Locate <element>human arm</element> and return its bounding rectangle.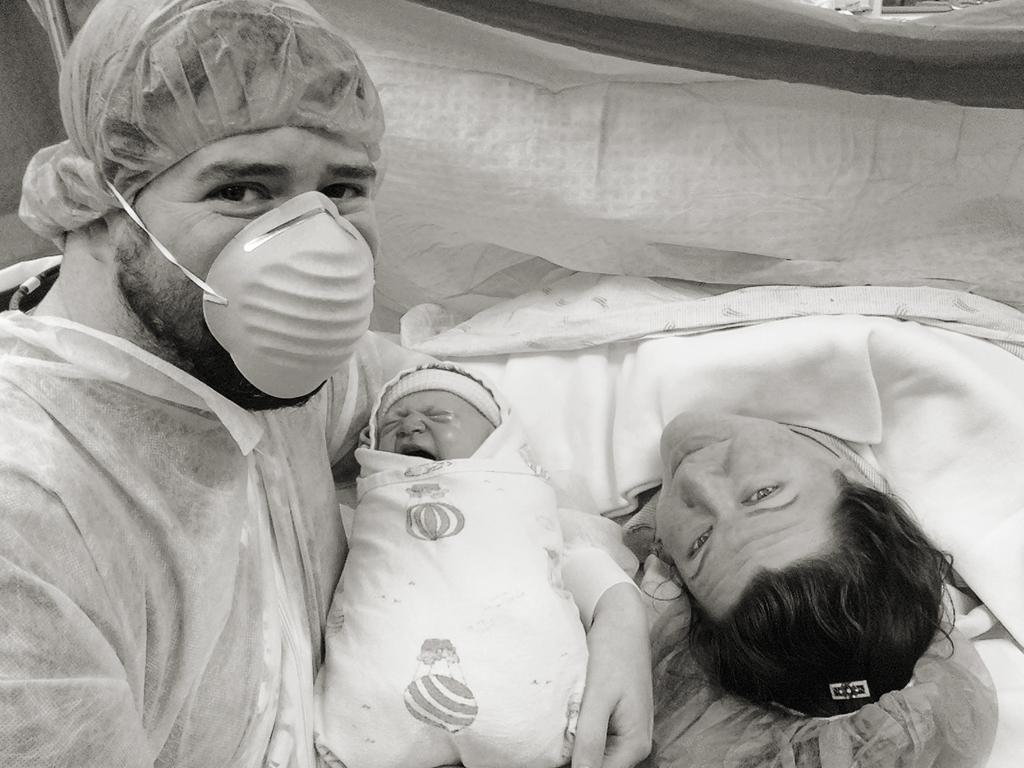
BBox(0, 470, 136, 767).
